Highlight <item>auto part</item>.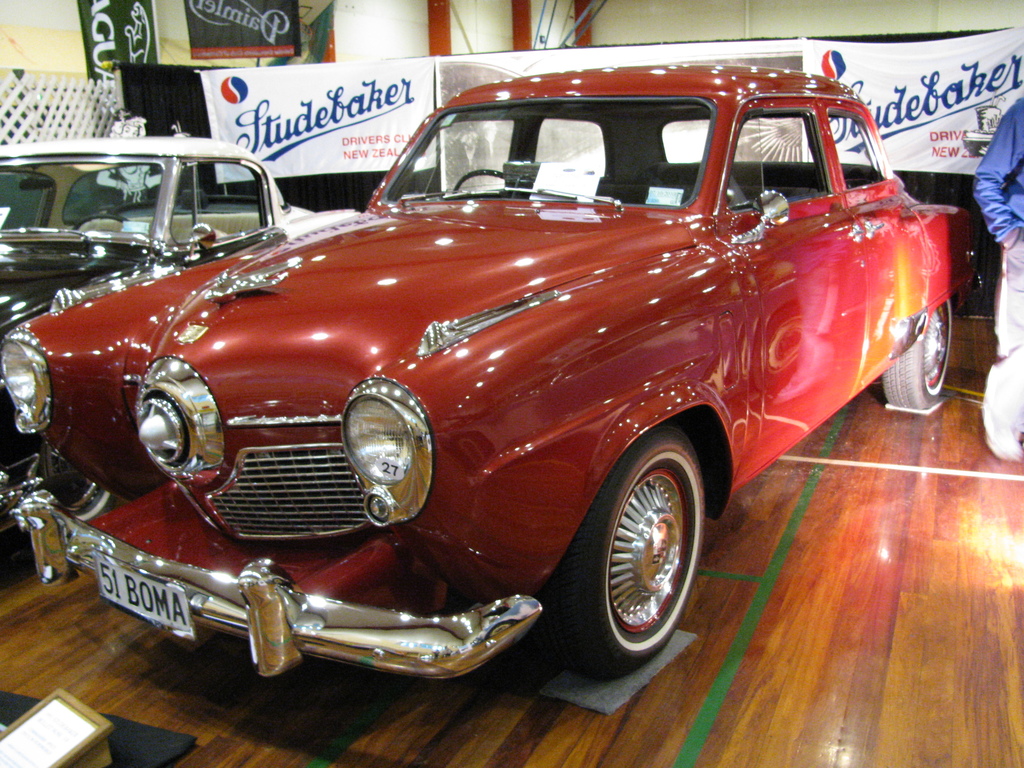
Highlighted region: {"x1": 382, "y1": 100, "x2": 725, "y2": 216}.
